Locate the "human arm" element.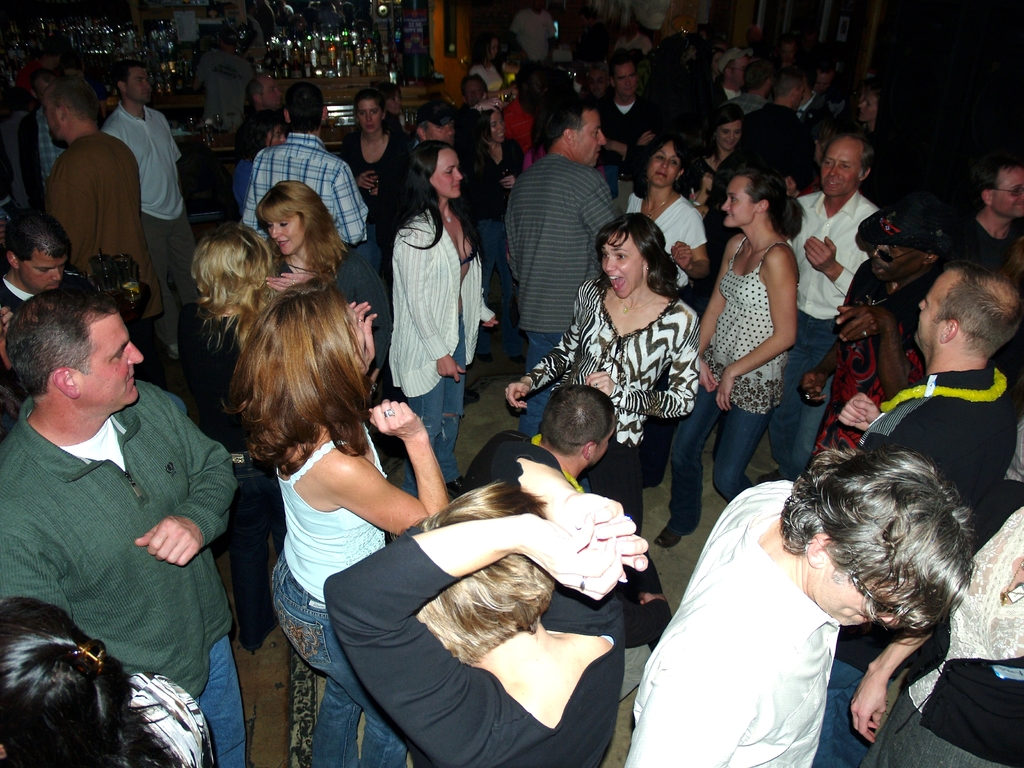
Element bbox: region(837, 383, 890, 428).
